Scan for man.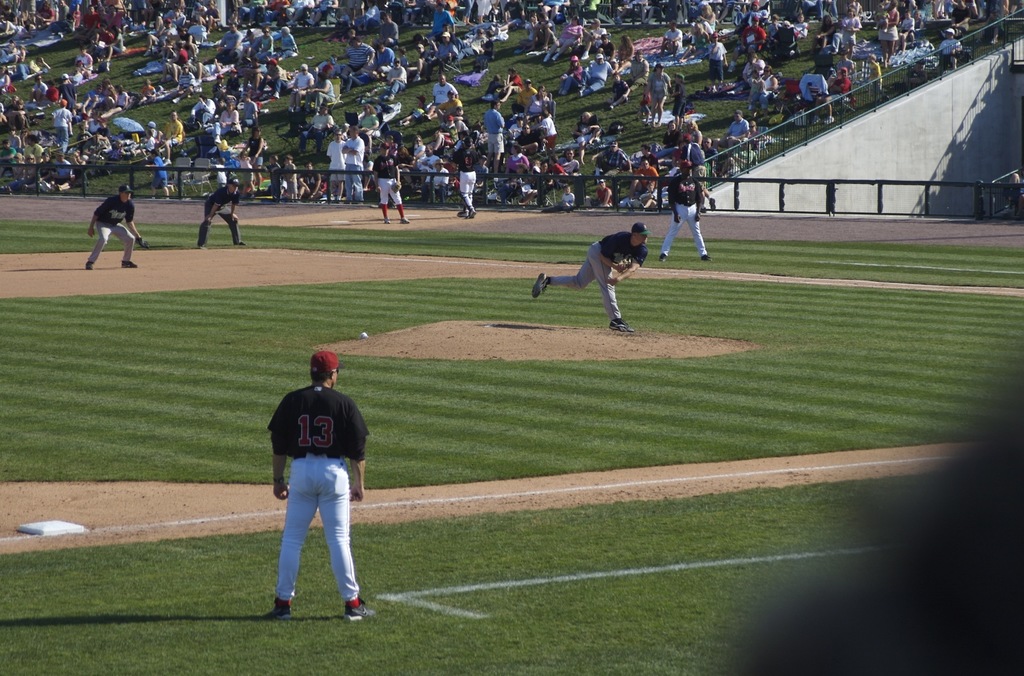
Scan result: <bbox>453, 134, 482, 218</bbox>.
